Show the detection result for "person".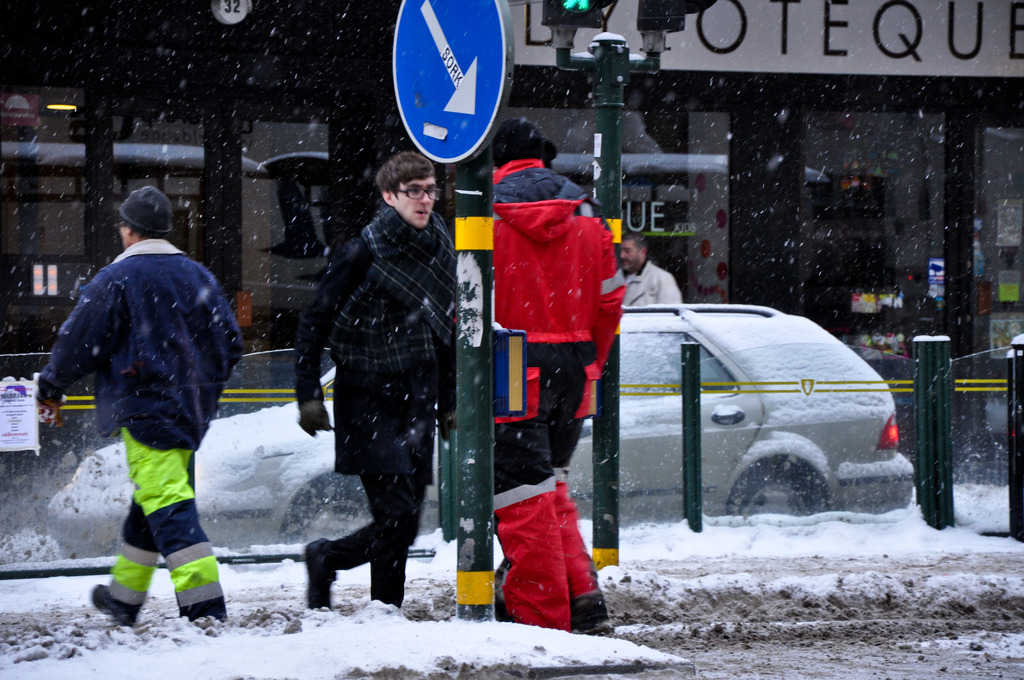
(x1=36, y1=160, x2=250, y2=644).
